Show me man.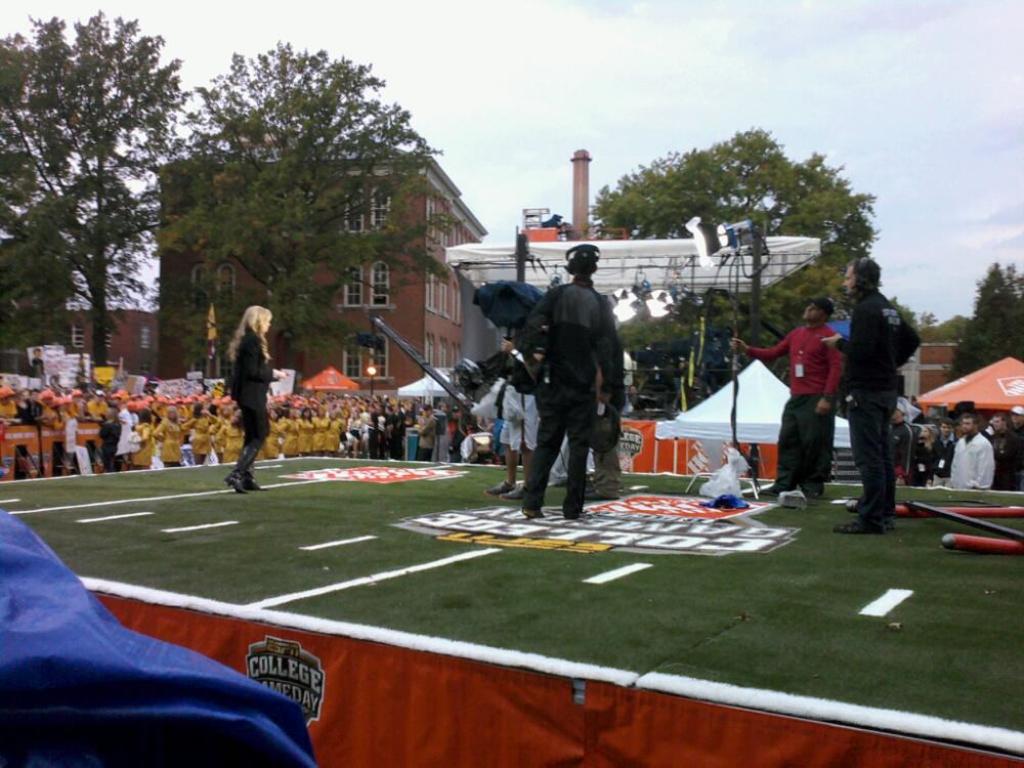
man is here: locate(825, 257, 924, 536).
